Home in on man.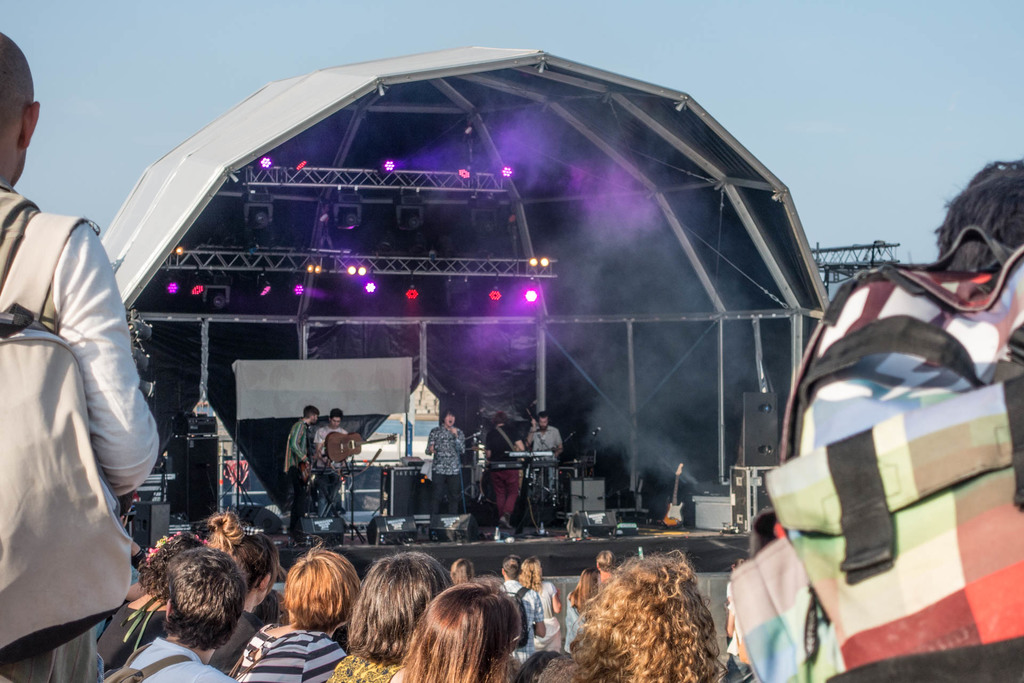
Homed in at 103:545:237:682.
